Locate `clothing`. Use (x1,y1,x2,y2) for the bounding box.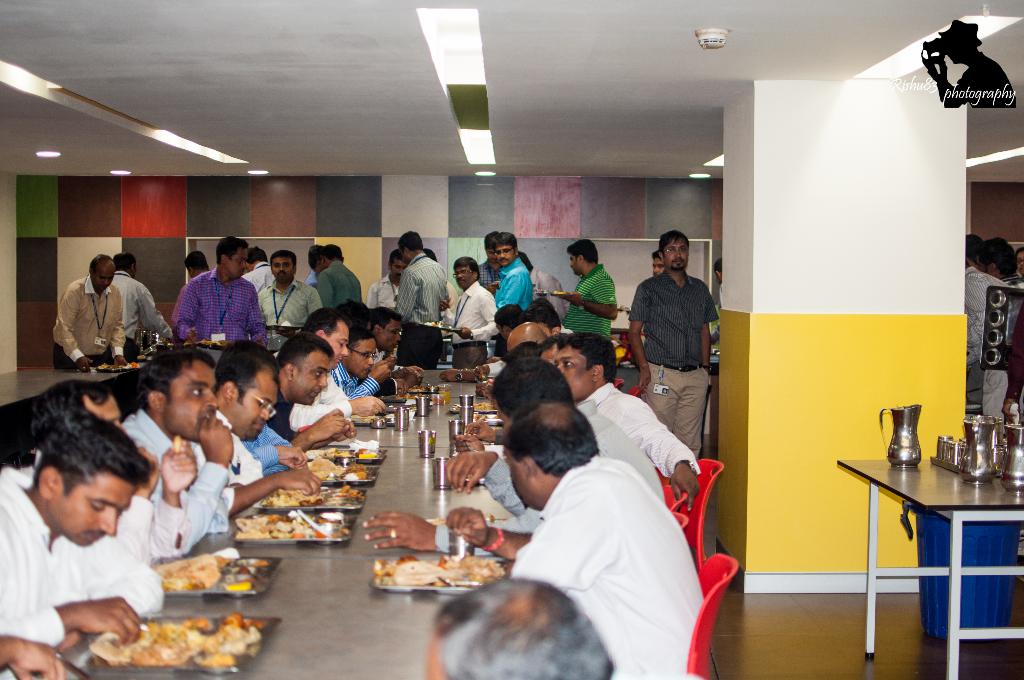
(630,279,730,445).
